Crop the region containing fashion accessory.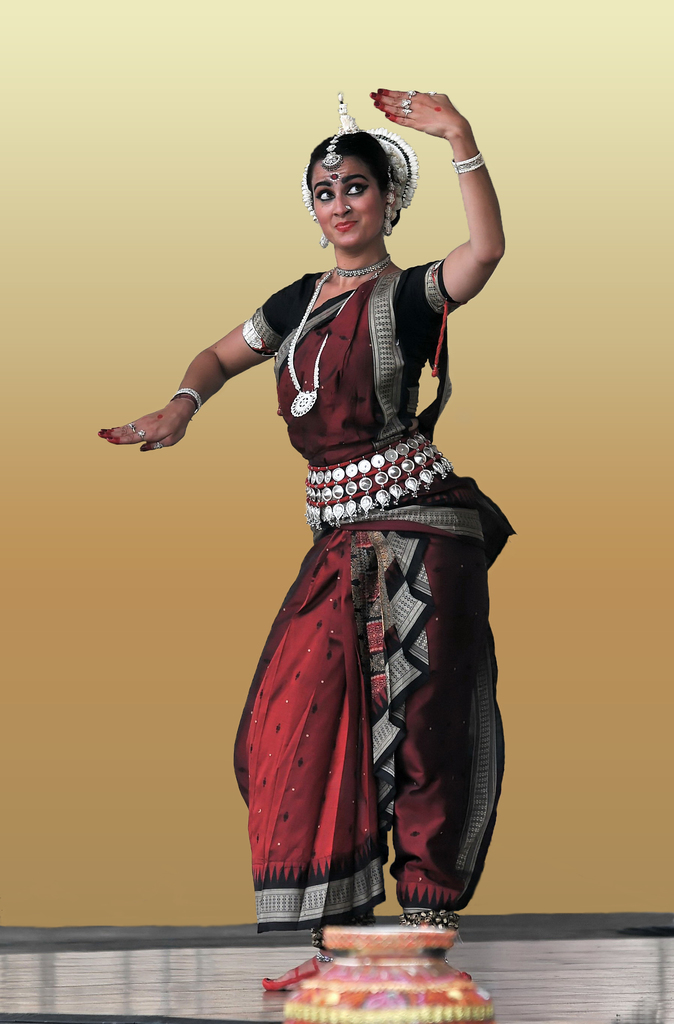
Crop region: 321/127/343/172.
